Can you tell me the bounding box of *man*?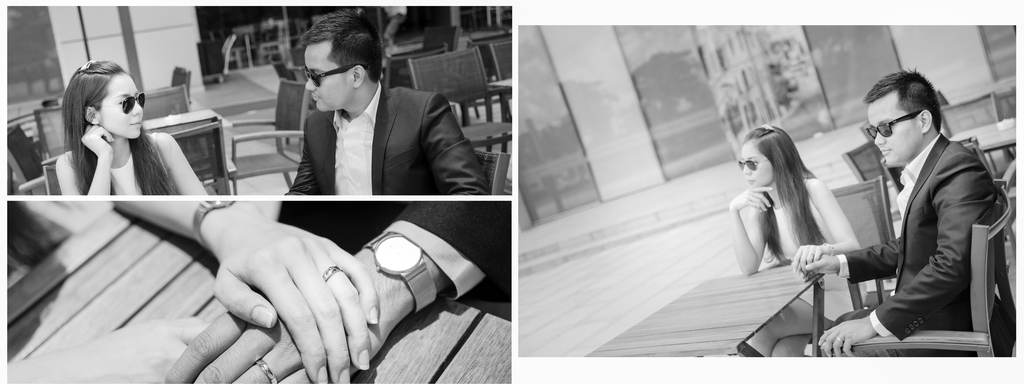
pyautogui.locateOnScreen(288, 8, 487, 197).
